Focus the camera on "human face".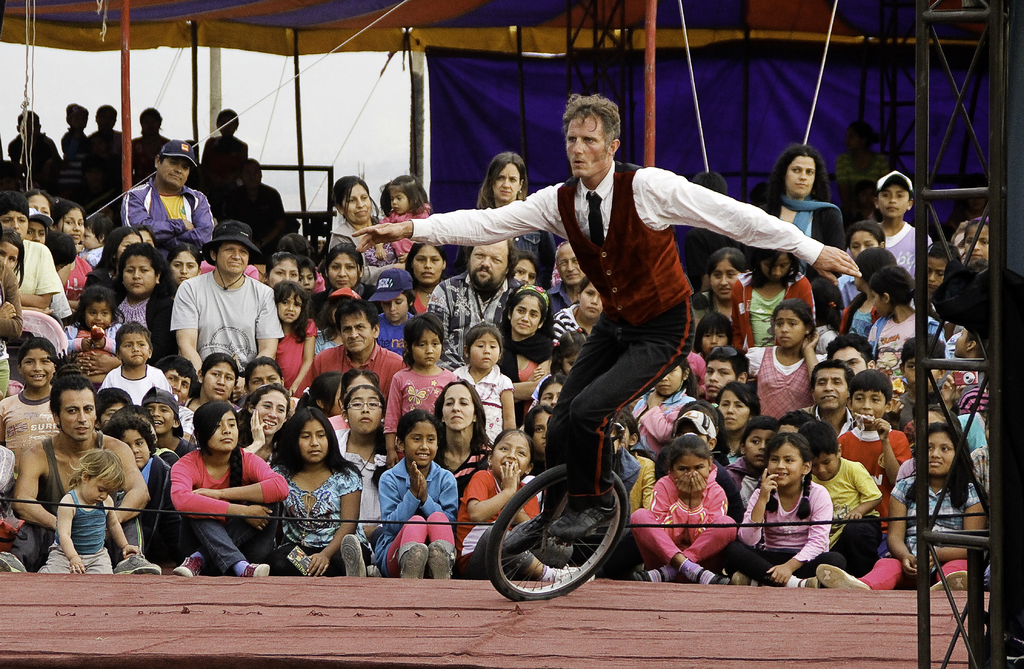
Focus region: bbox=(563, 111, 611, 178).
